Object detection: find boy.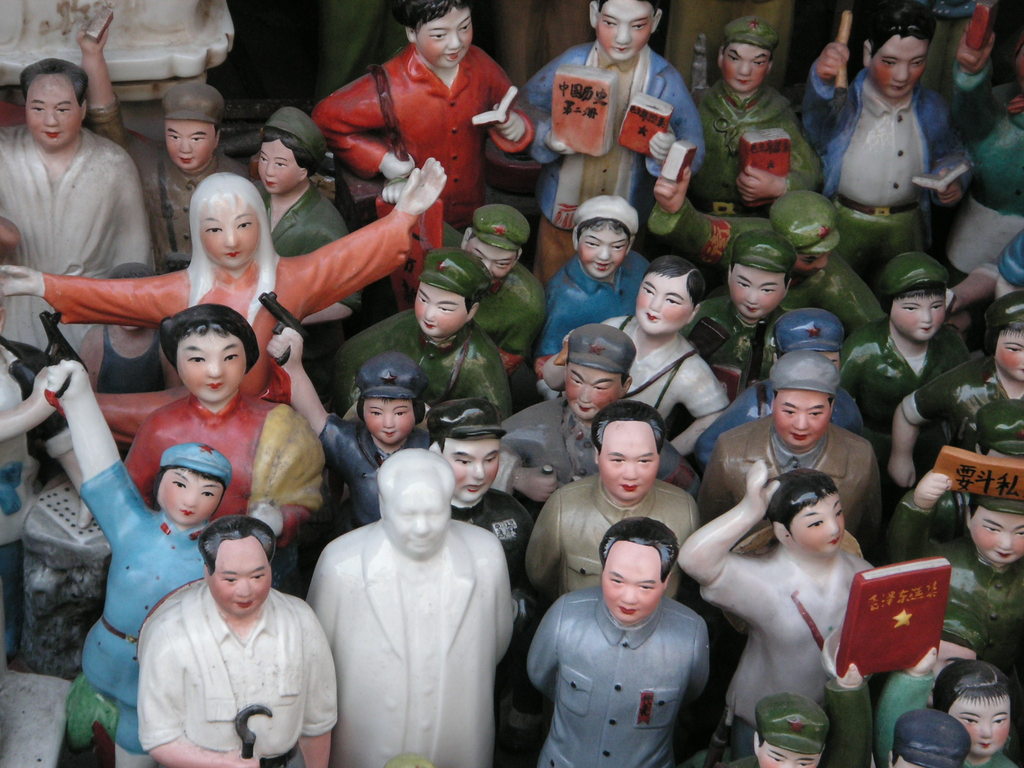
rect(436, 218, 543, 407).
